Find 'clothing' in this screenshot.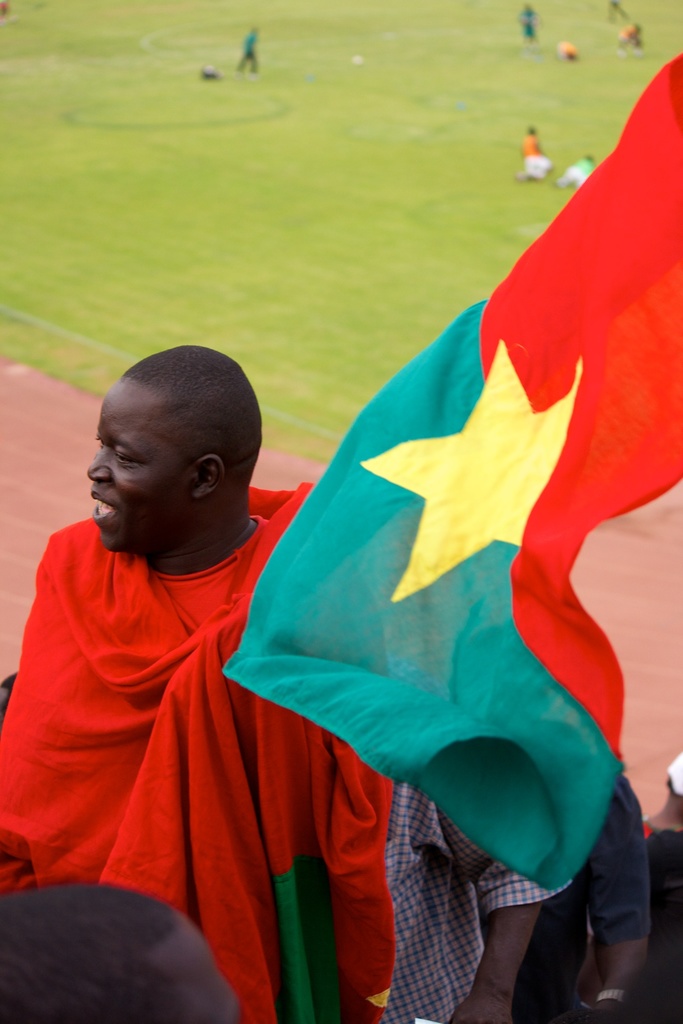
The bounding box for 'clothing' is x1=617, y1=25, x2=633, y2=41.
